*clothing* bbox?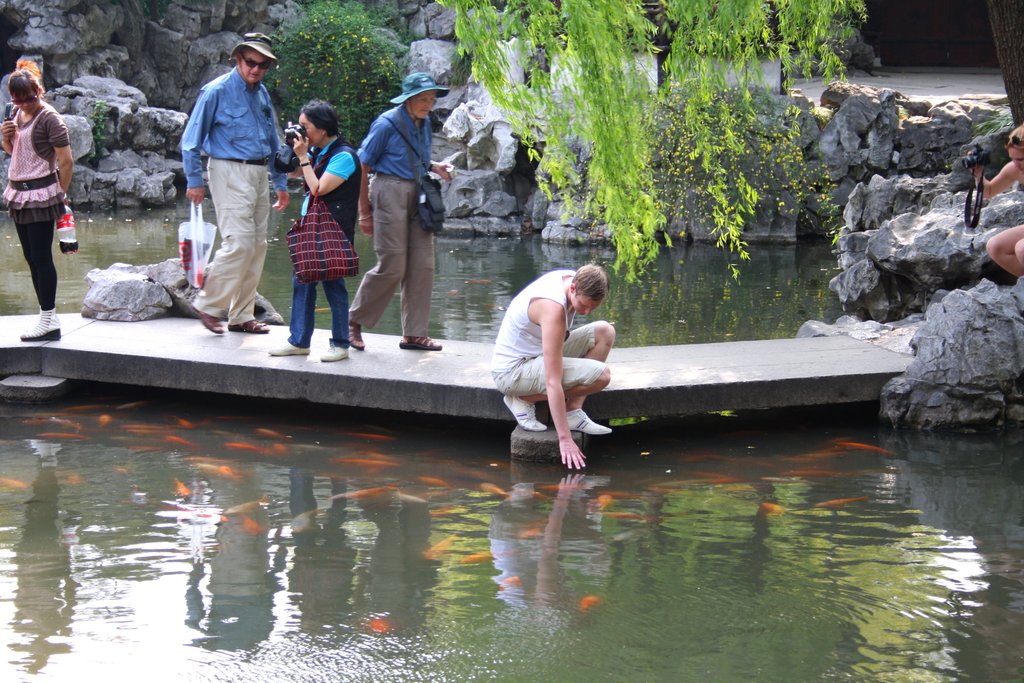
x1=296 y1=130 x2=360 y2=250
